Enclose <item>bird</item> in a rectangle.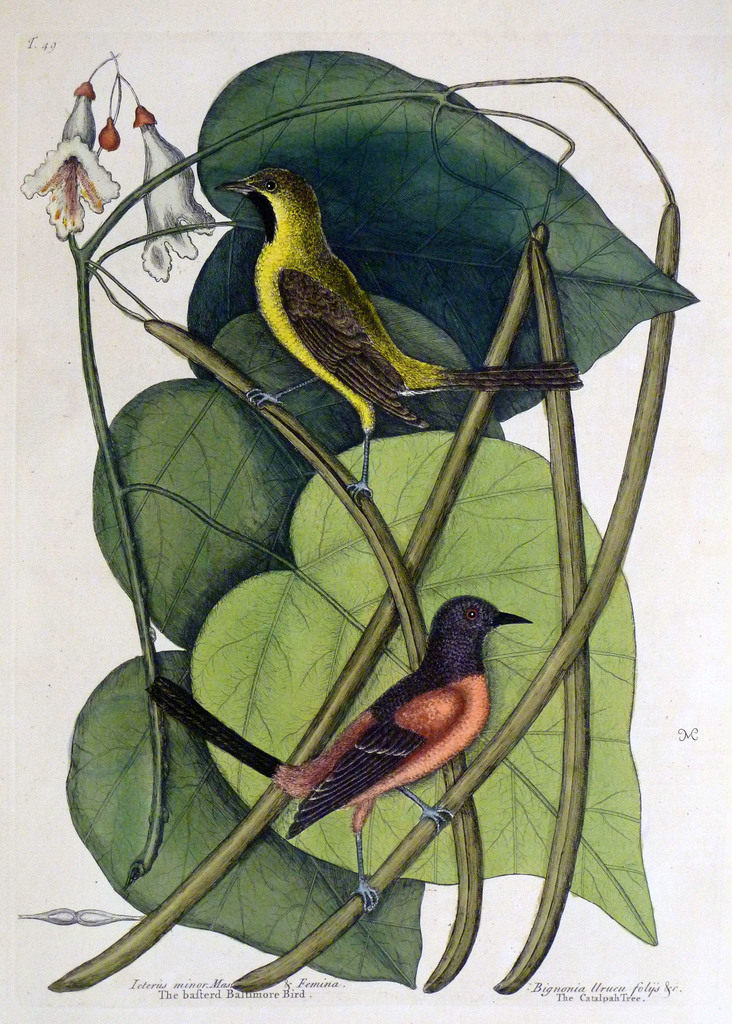
<region>208, 157, 584, 515</region>.
